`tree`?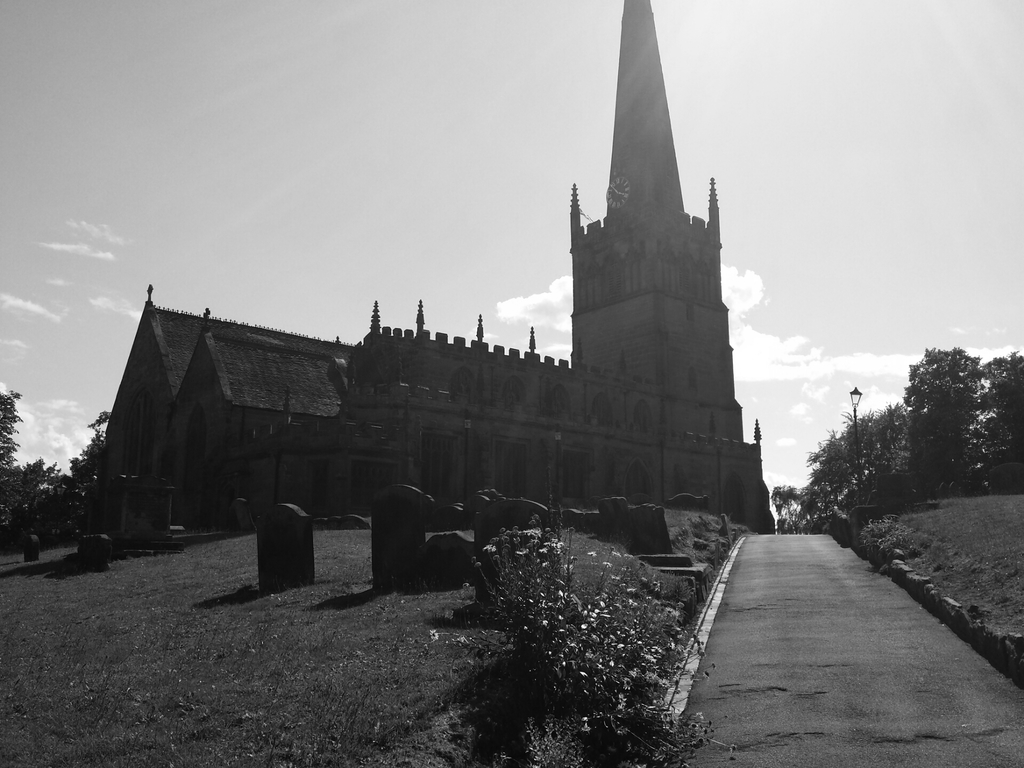
x1=774, y1=397, x2=916, y2=529
